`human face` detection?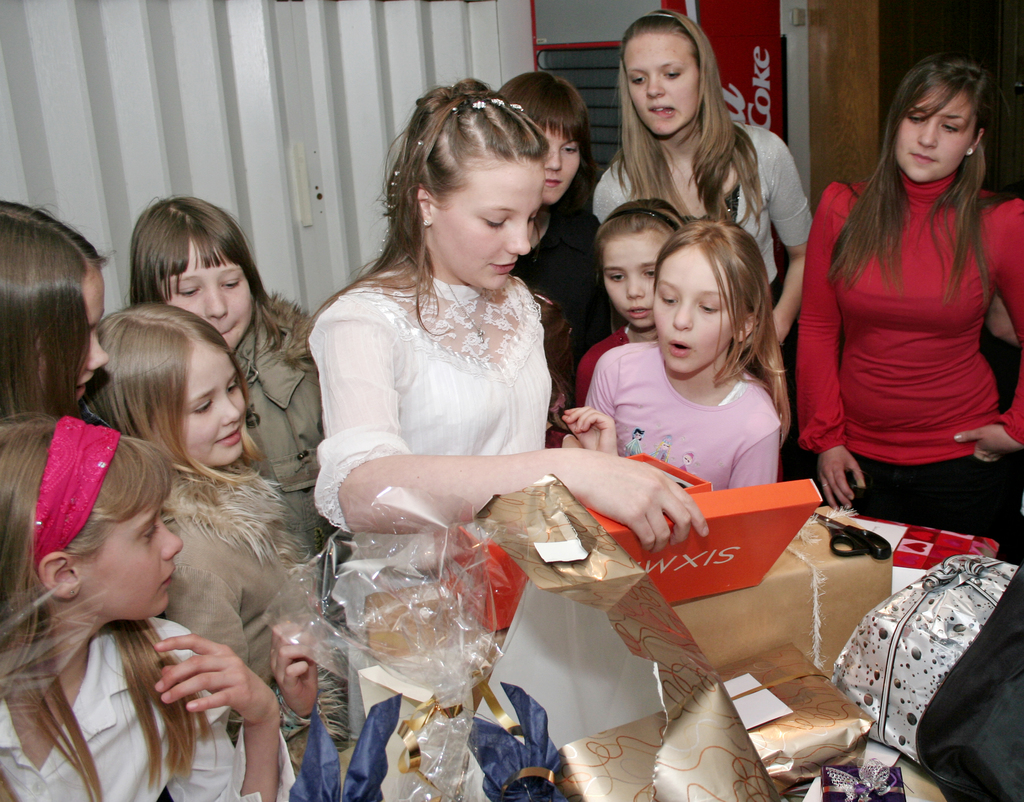
x1=77, y1=274, x2=109, y2=404
